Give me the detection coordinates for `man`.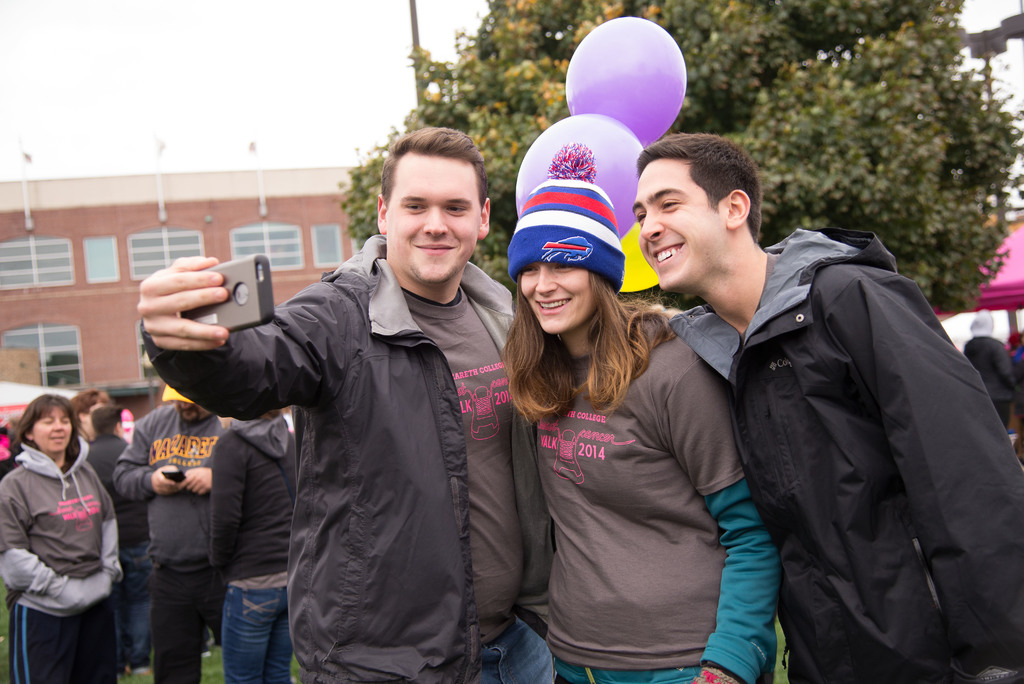
BBox(118, 380, 229, 683).
